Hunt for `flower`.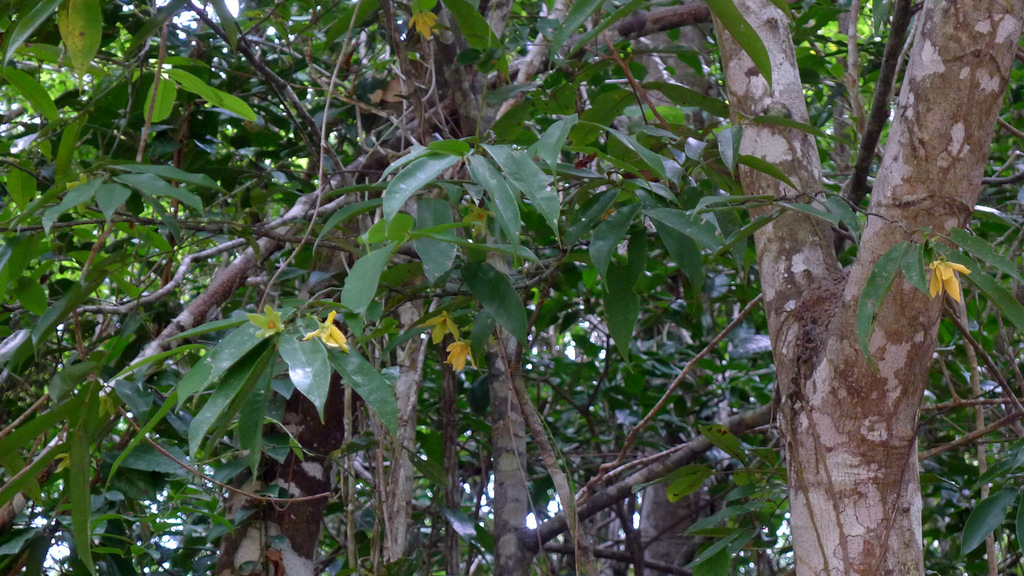
Hunted down at [x1=444, y1=333, x2=486, y2=374].
